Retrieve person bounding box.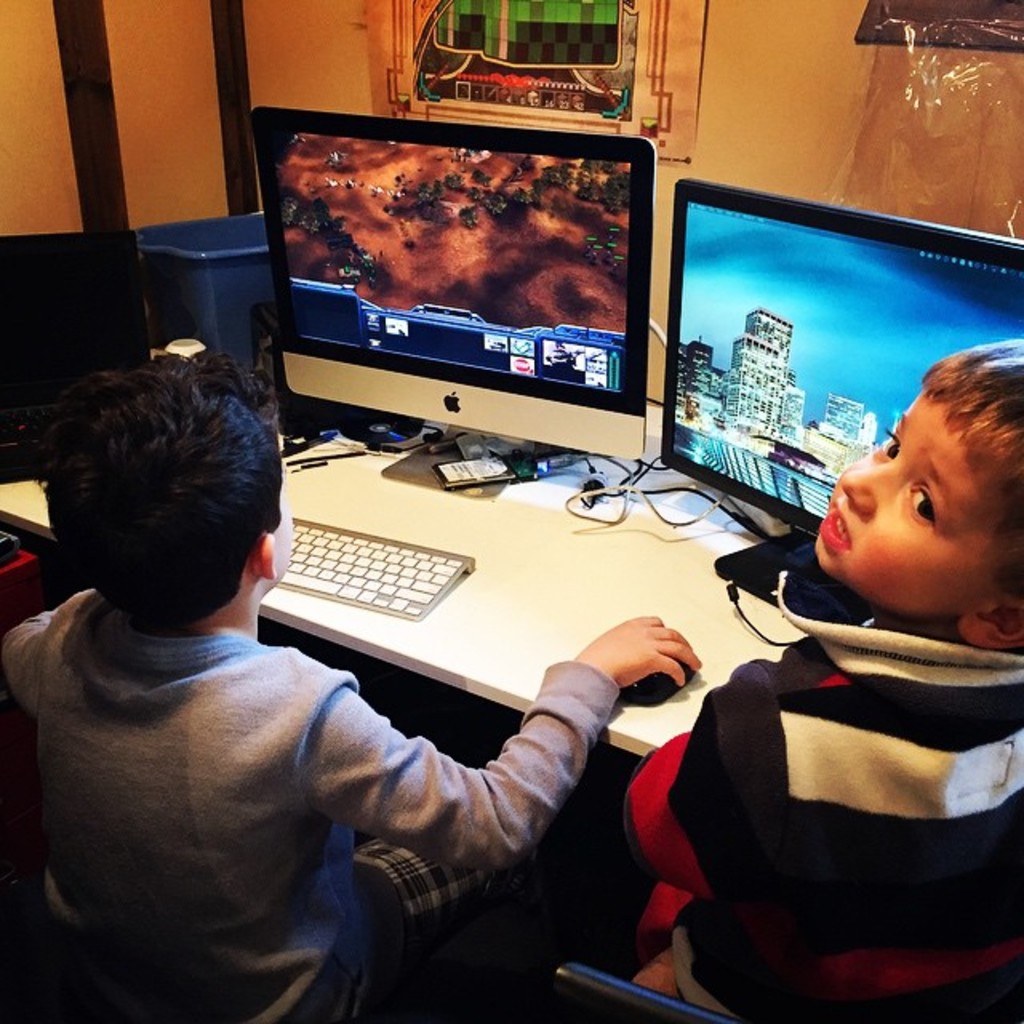
Bounding box: x1=0 y1=352 x2=699 y2=1022.
